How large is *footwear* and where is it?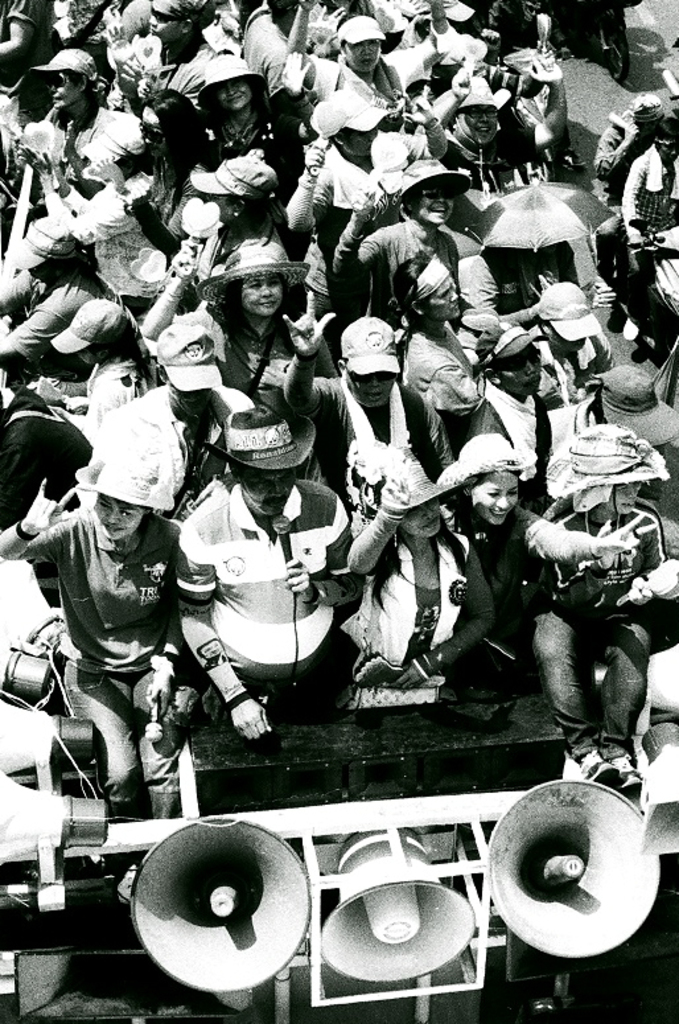
Bounding box: x1=610, y1=757, x2=641, y2=793.
